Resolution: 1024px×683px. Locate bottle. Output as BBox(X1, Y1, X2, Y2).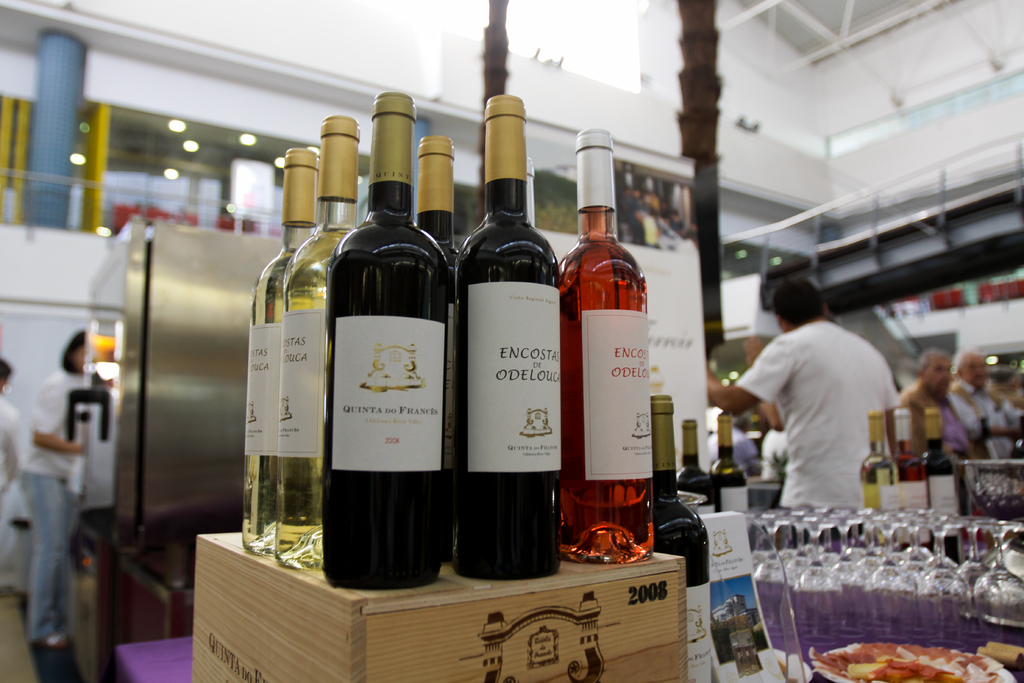
BBox(681, 420, 718, 511).
